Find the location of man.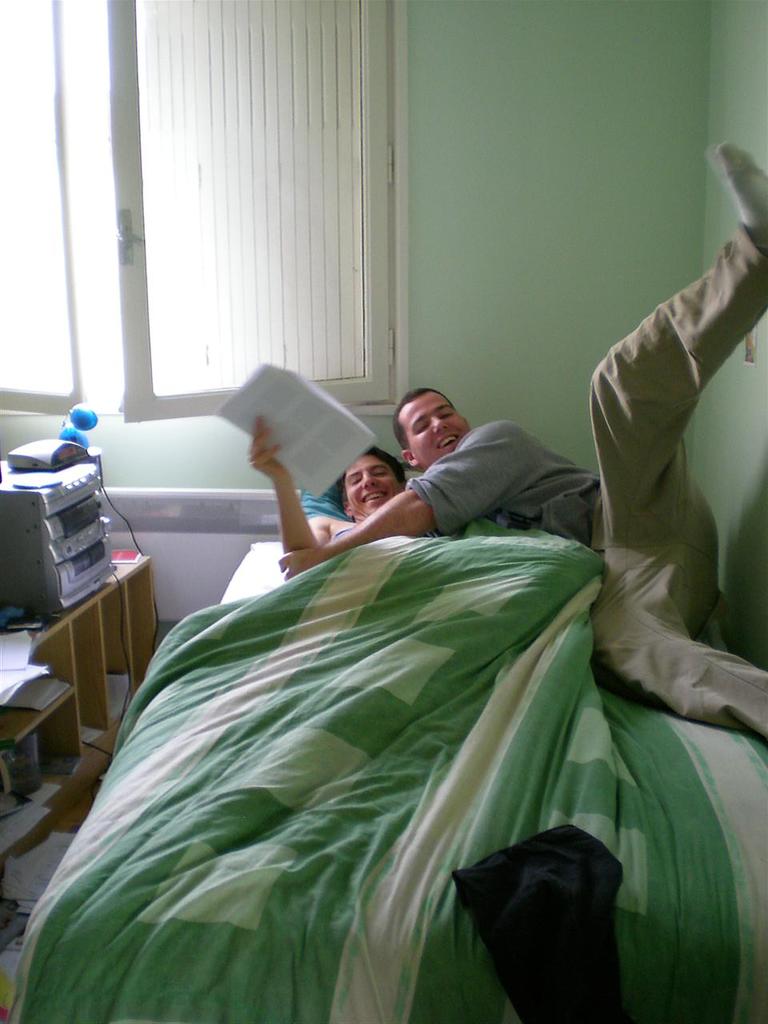
Location: bbox=(246, 413, 407, 582).
